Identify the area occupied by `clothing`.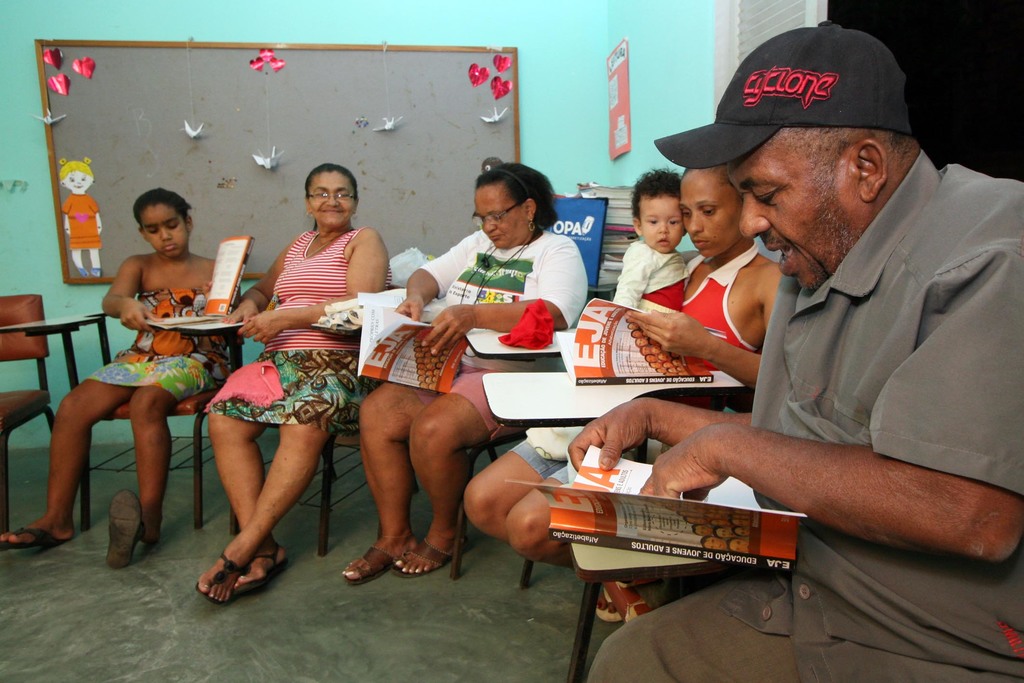
Area: 595, 88, 1004, 638.
